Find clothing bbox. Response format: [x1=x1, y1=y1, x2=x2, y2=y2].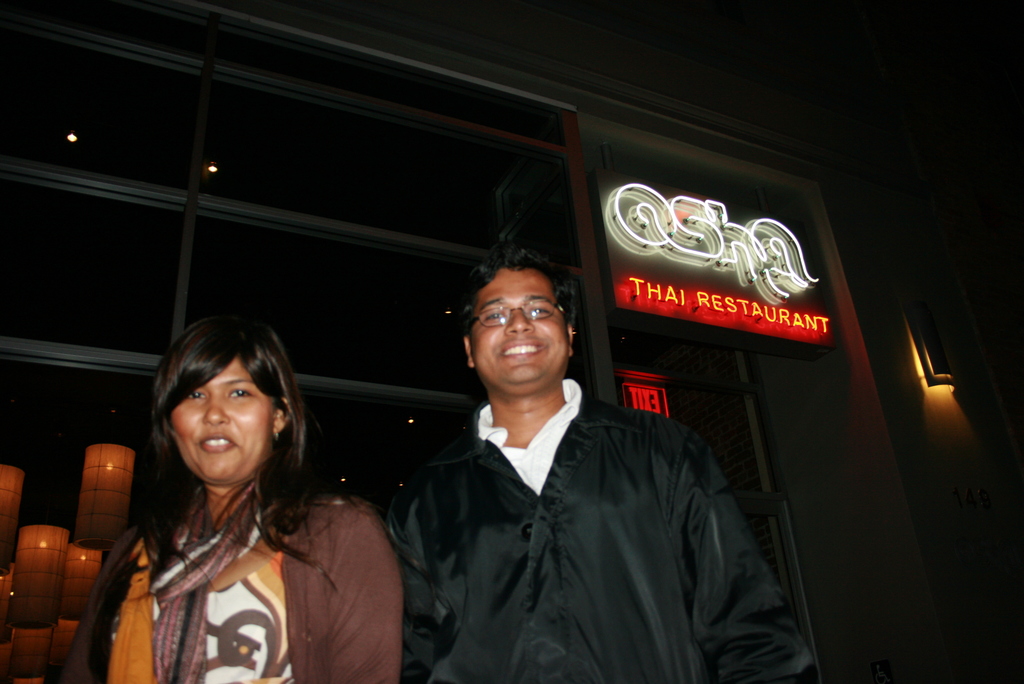
[x1=61, y1=489, x2=404, y2=683].
